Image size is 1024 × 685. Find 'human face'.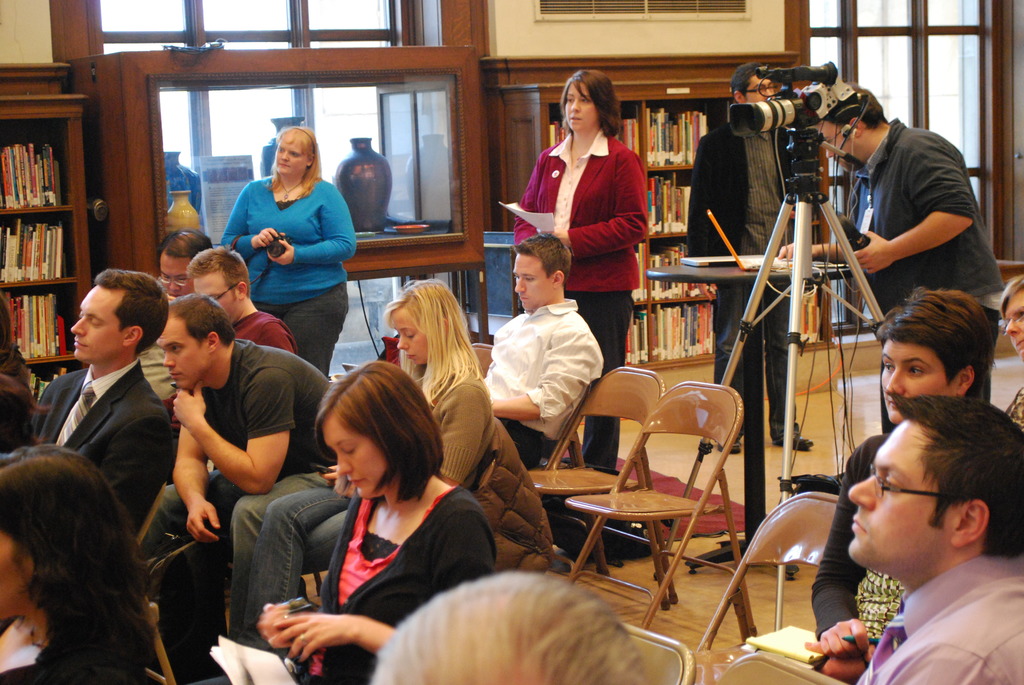
pyautogui.locateOnScreen(191, 272, 243, 320).
